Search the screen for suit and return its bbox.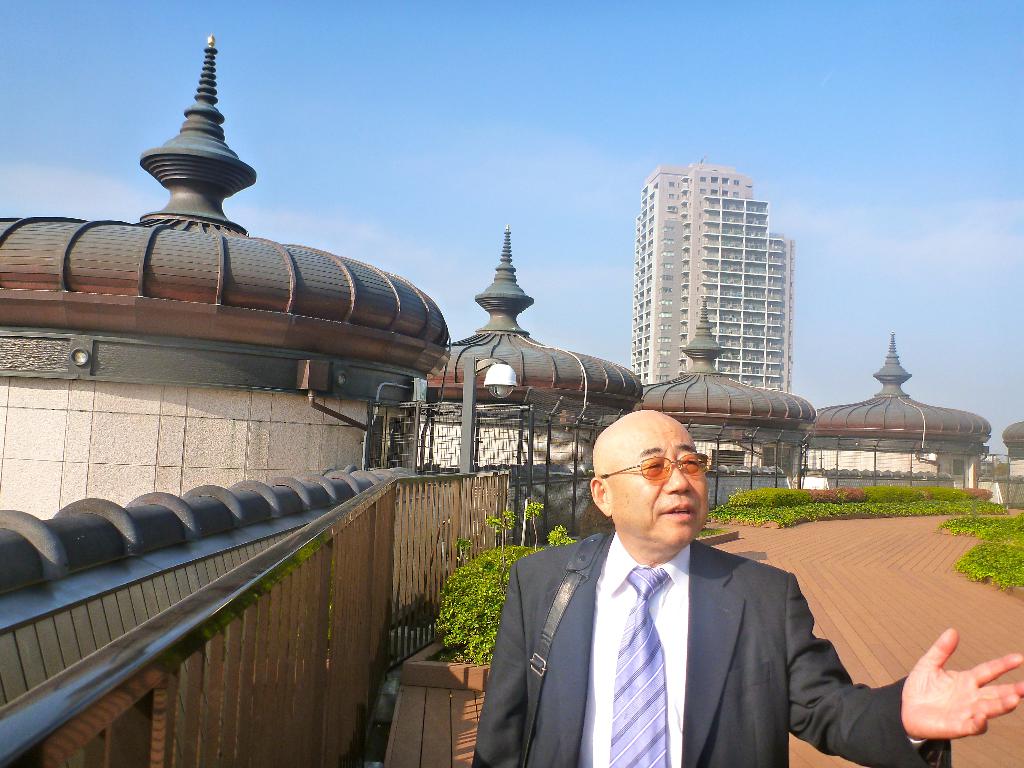
Found: 508/486/849/748.
